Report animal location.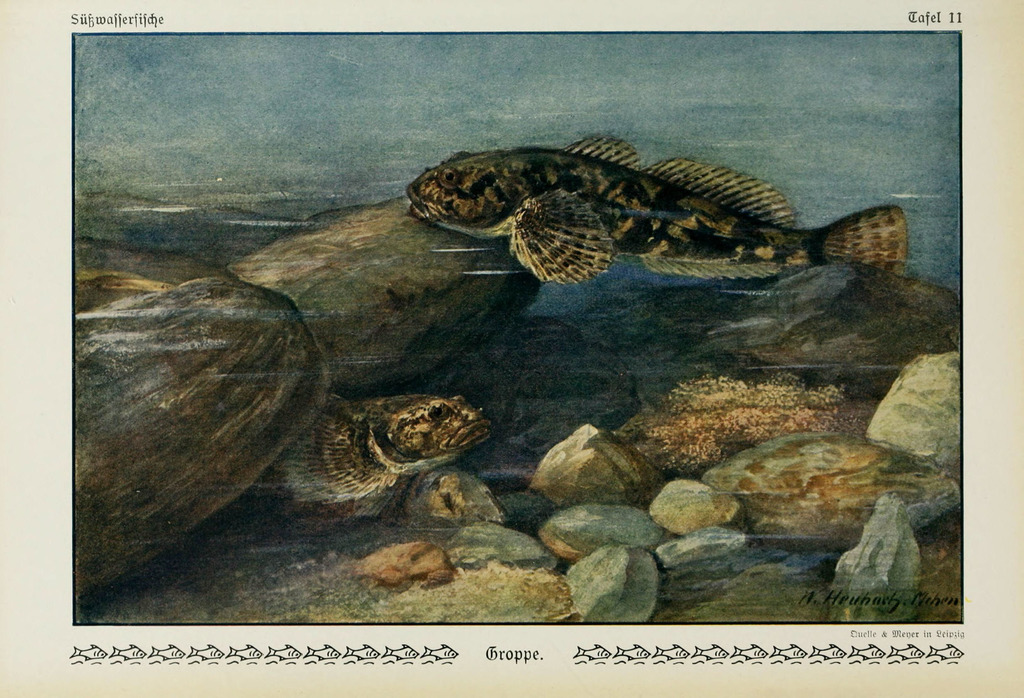
Report: rect(405, 133, 911, 283).
